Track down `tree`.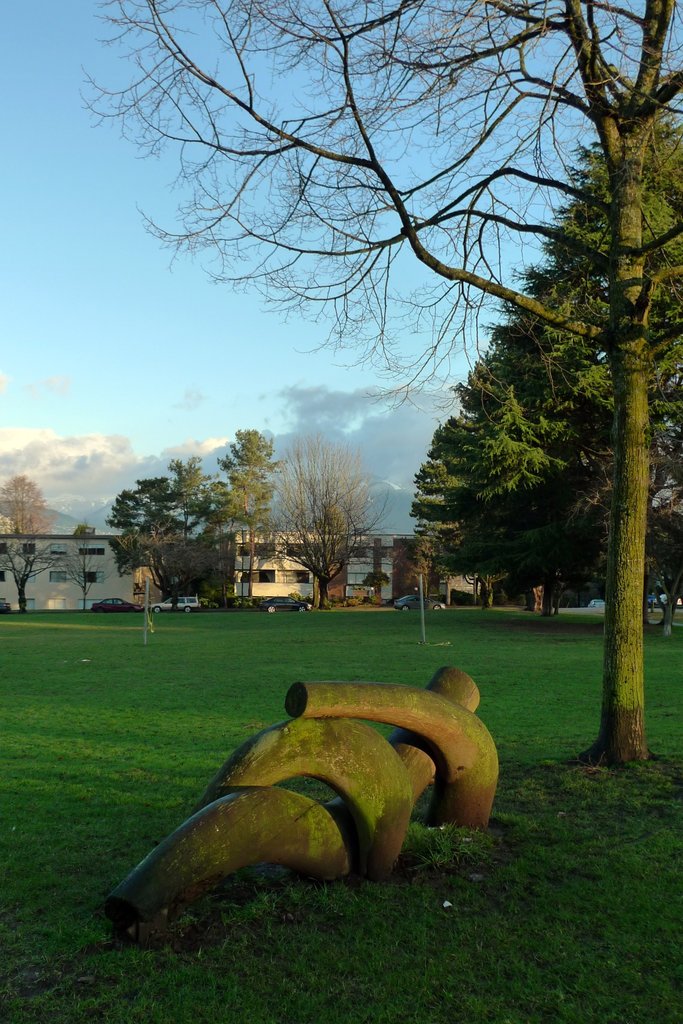
Tracked to detection(412, 122, 682, 636).
